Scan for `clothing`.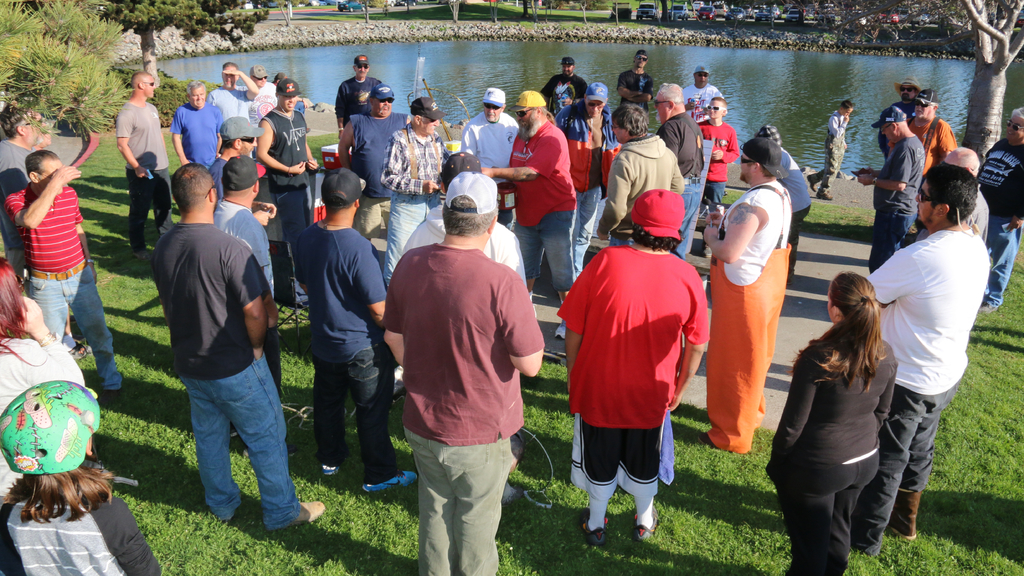
Scan result: select_region(808, 111, 847, 195).
